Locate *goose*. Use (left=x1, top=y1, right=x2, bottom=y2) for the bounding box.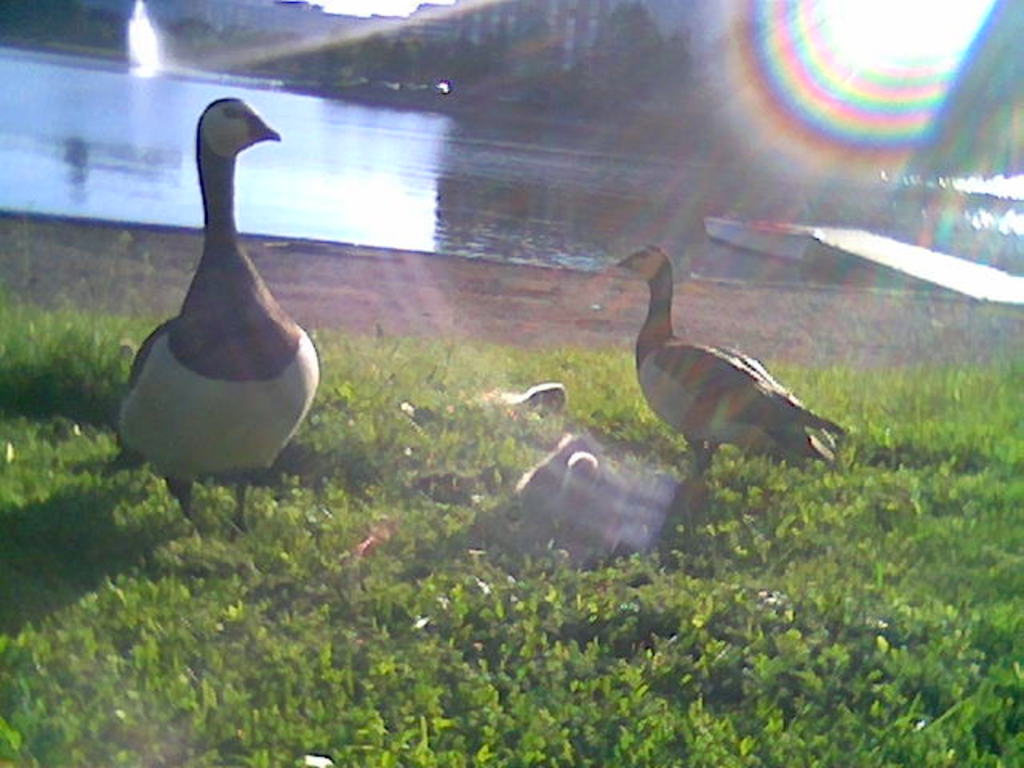
(left=616, top=242, right=851, bottom=474).
